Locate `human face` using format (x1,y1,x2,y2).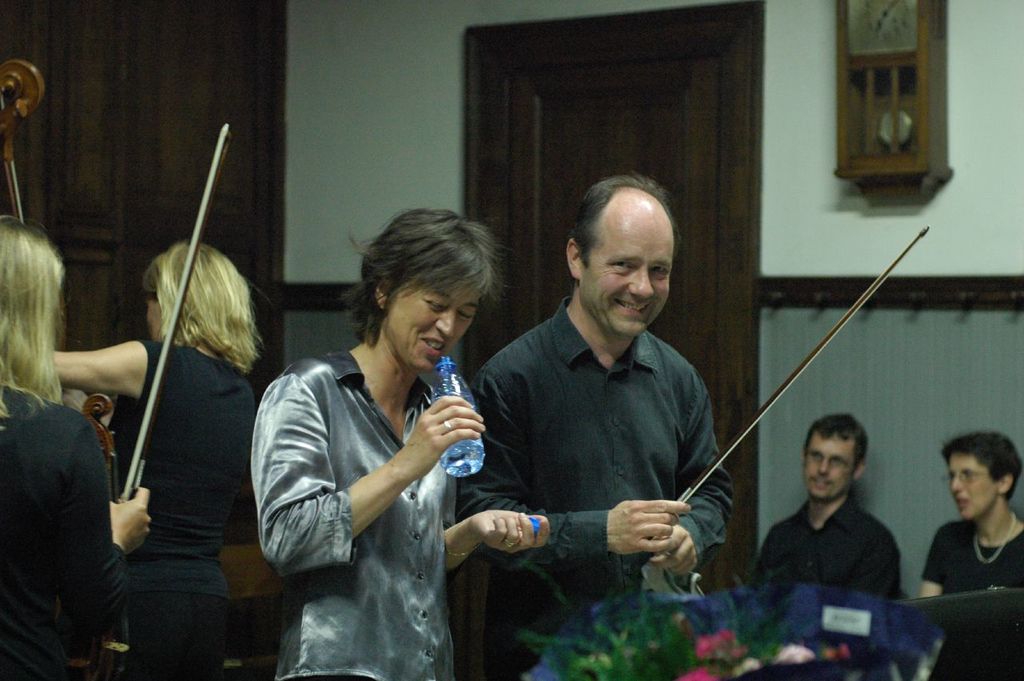
(803,434,854,499).
